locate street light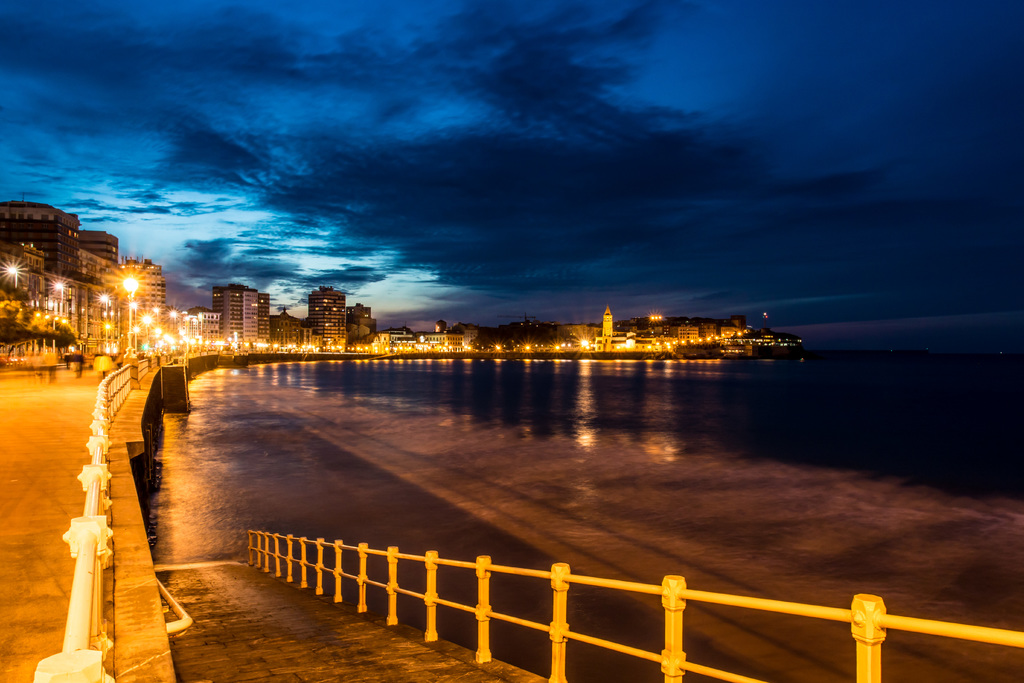
[x1=130, y1=299, x2=139, y2=327]
